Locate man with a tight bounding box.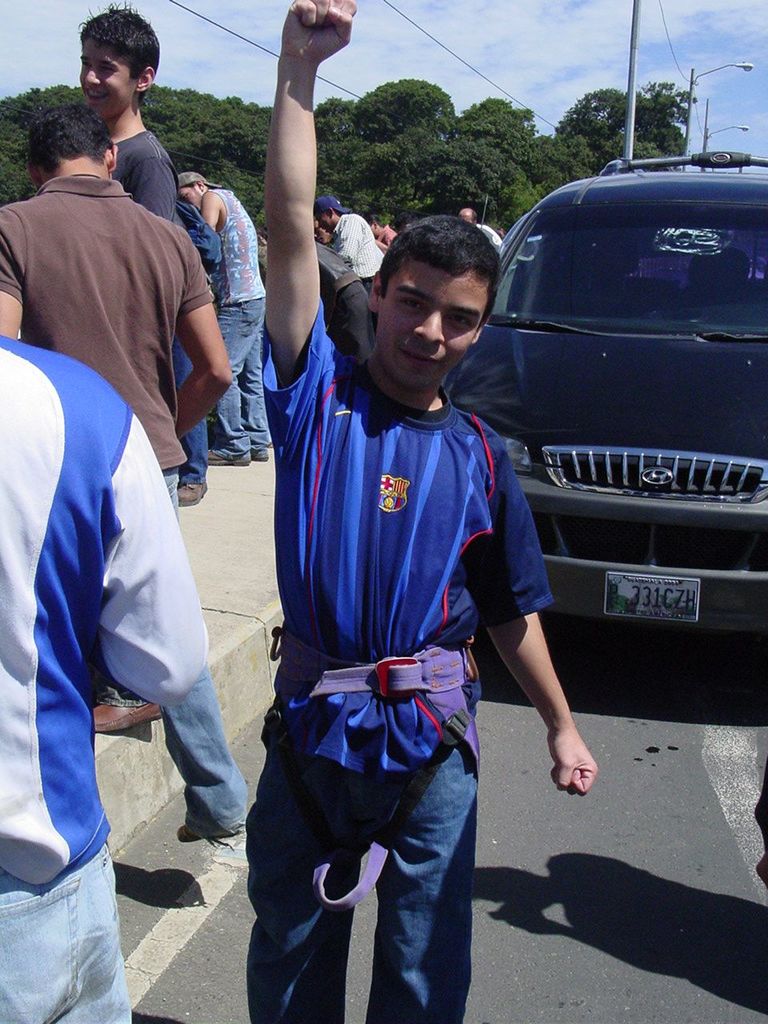
455,204,480,223.
